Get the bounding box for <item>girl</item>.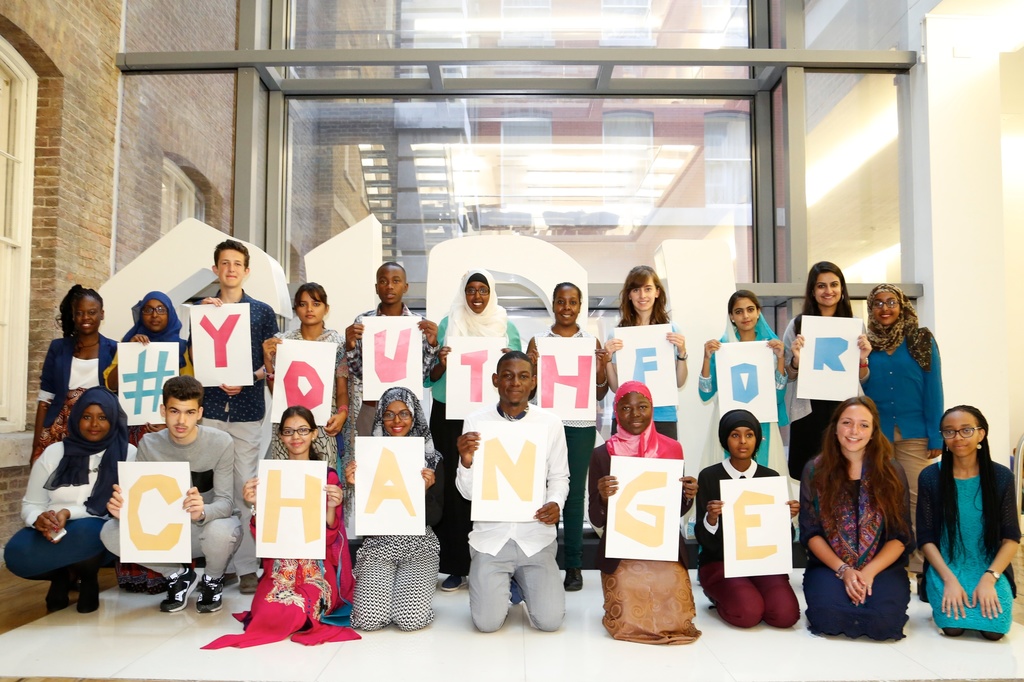
bbox=[105, 289, 195, 445].
